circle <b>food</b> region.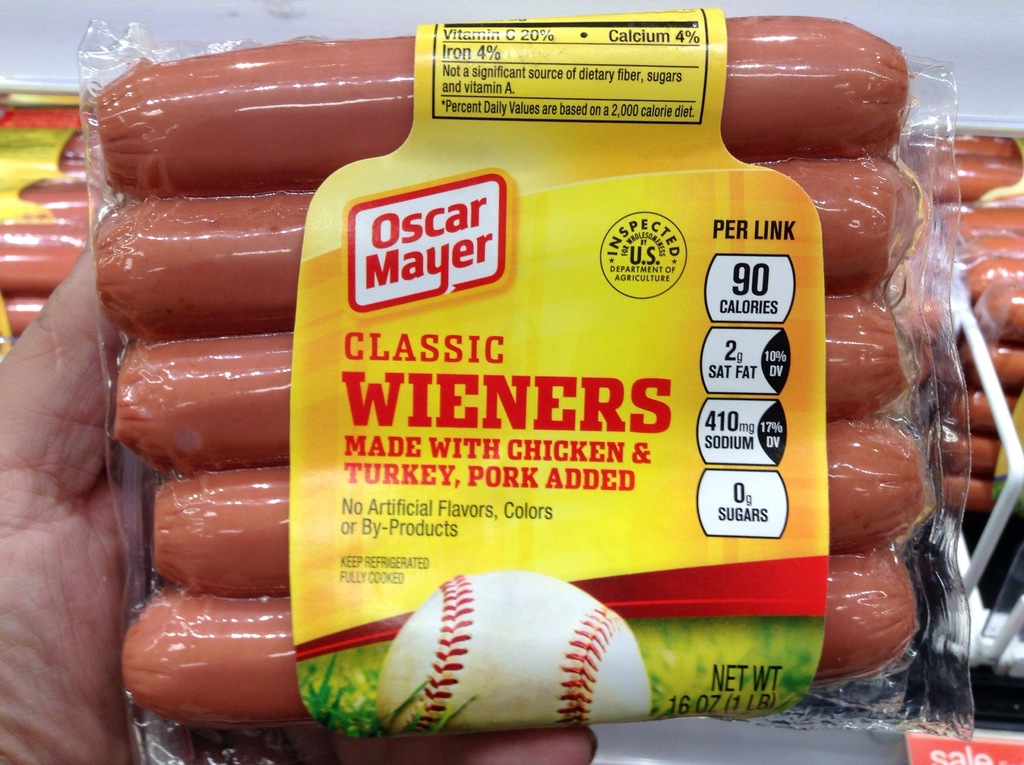
Region: 111 286 914 477.
